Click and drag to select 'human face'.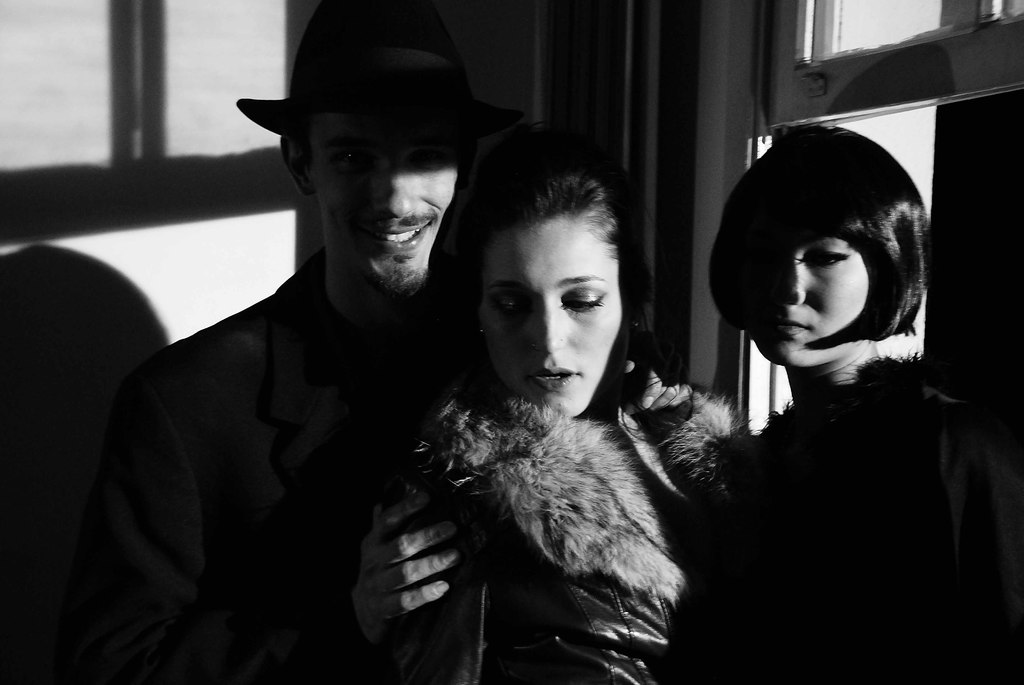
Selection: {"x1": 314, "y1": 117, "x2": 458, "y2": 301}.
